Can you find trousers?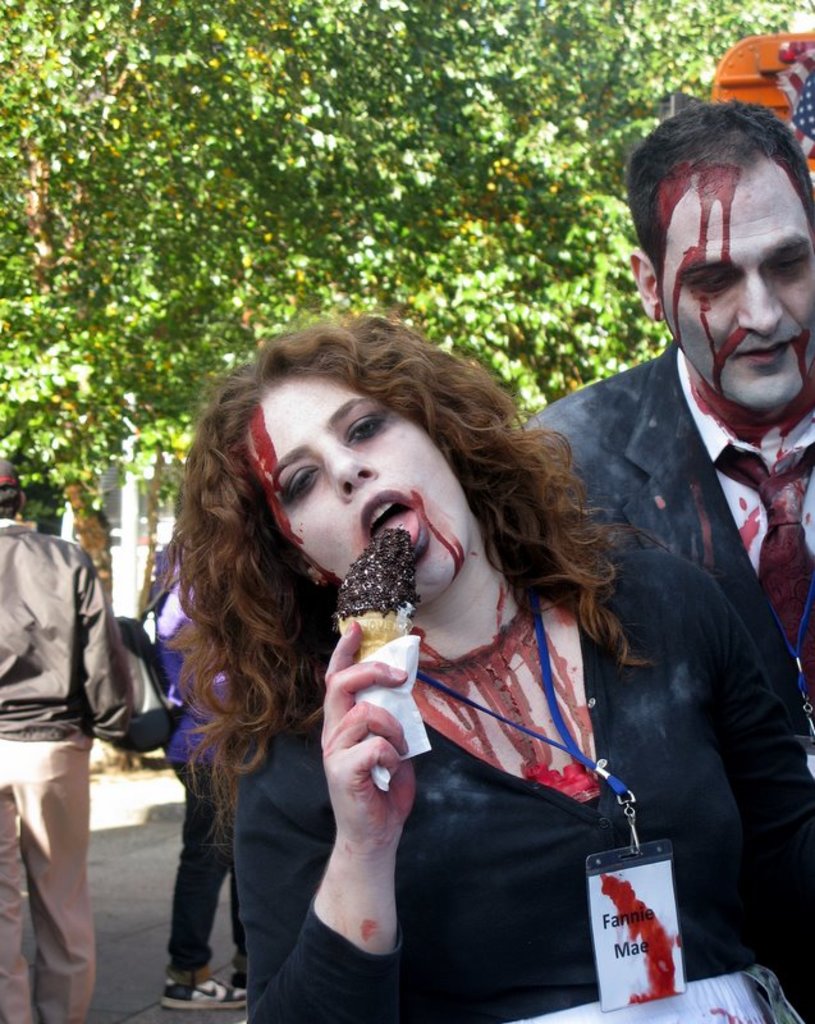
Yes, bounding box: left=0, top=735, right=96, bottom=1023.
